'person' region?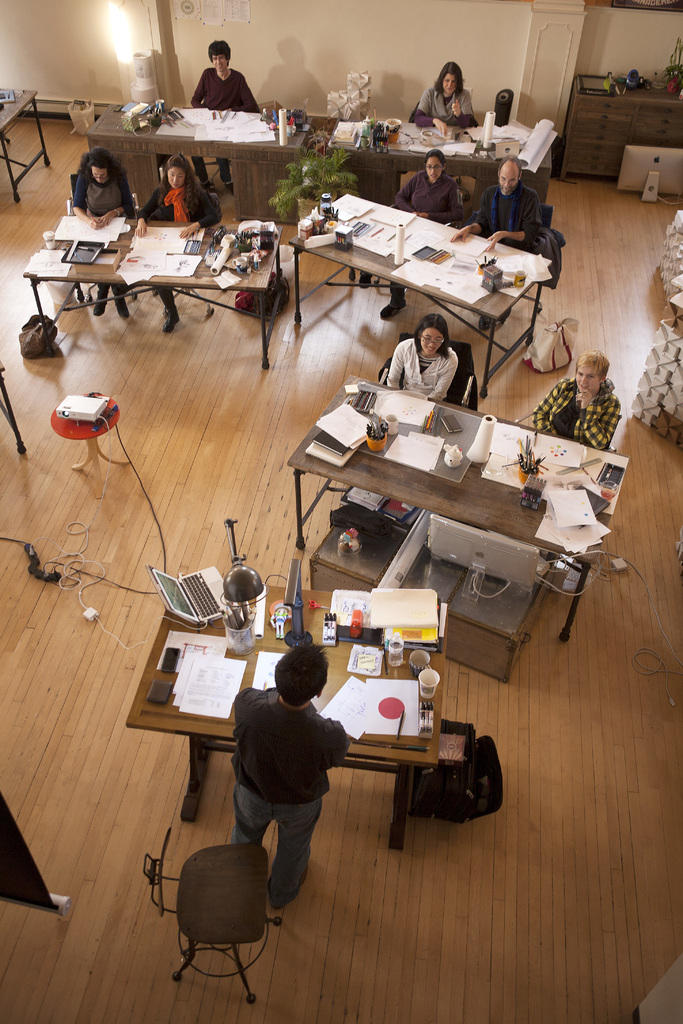
detection(411, 57, 475, 143)
